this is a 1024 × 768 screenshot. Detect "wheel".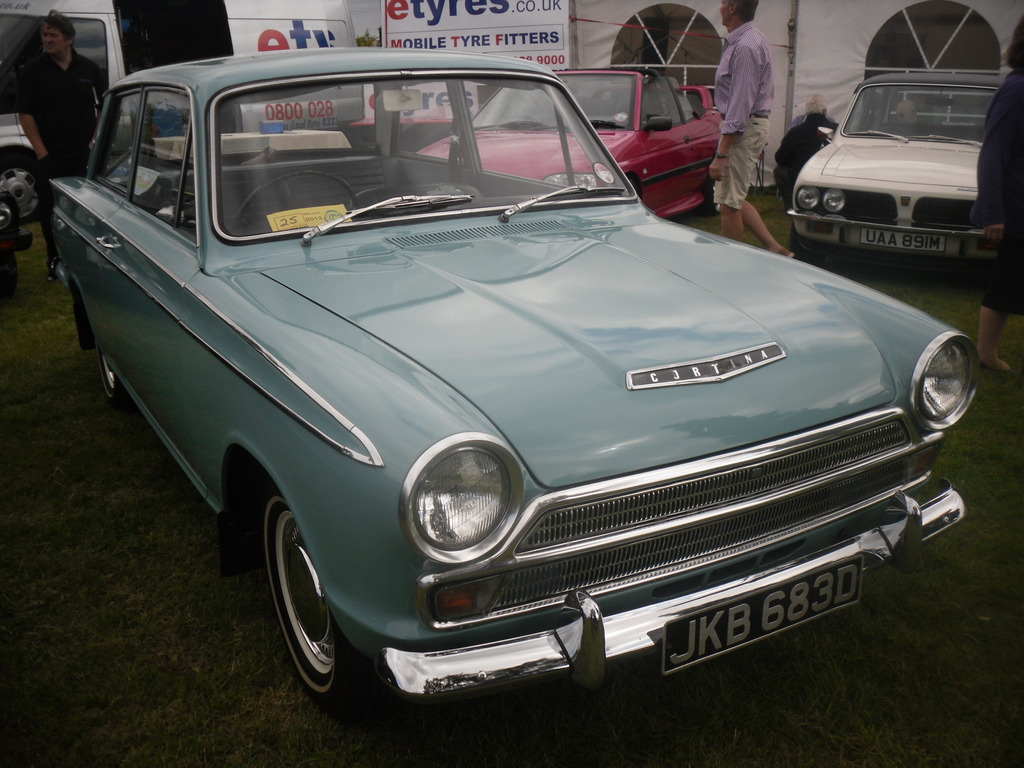
detection(0, 149, 52, 222).
